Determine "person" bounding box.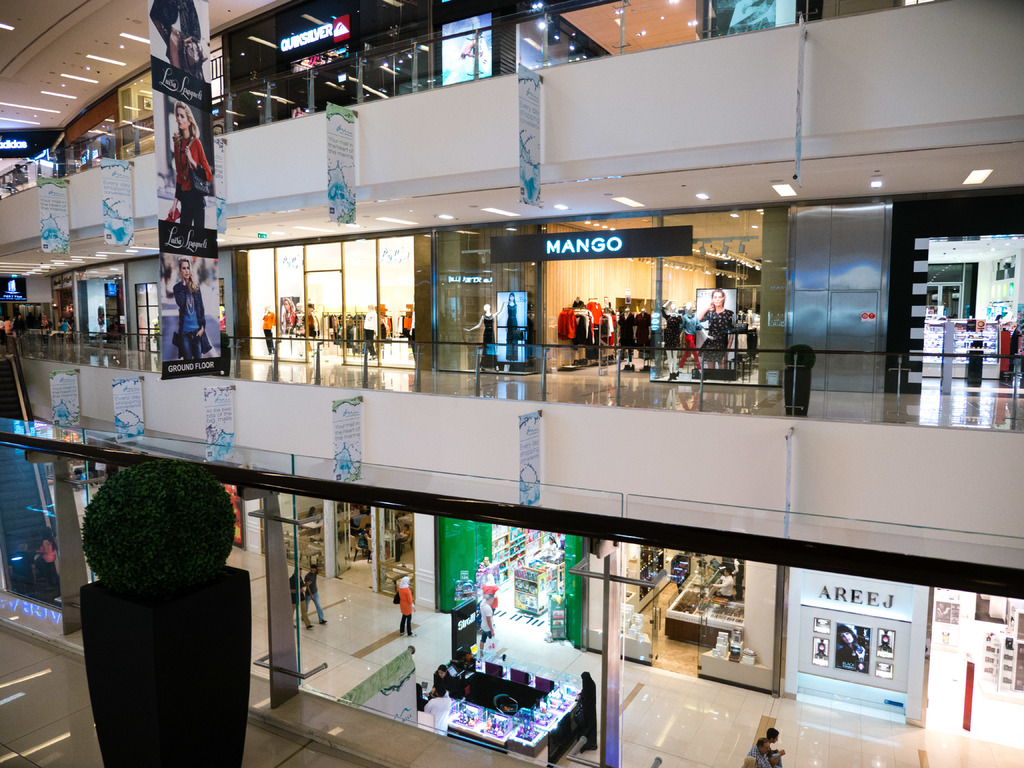
Determined: rect(700, 288, 737, 376).
